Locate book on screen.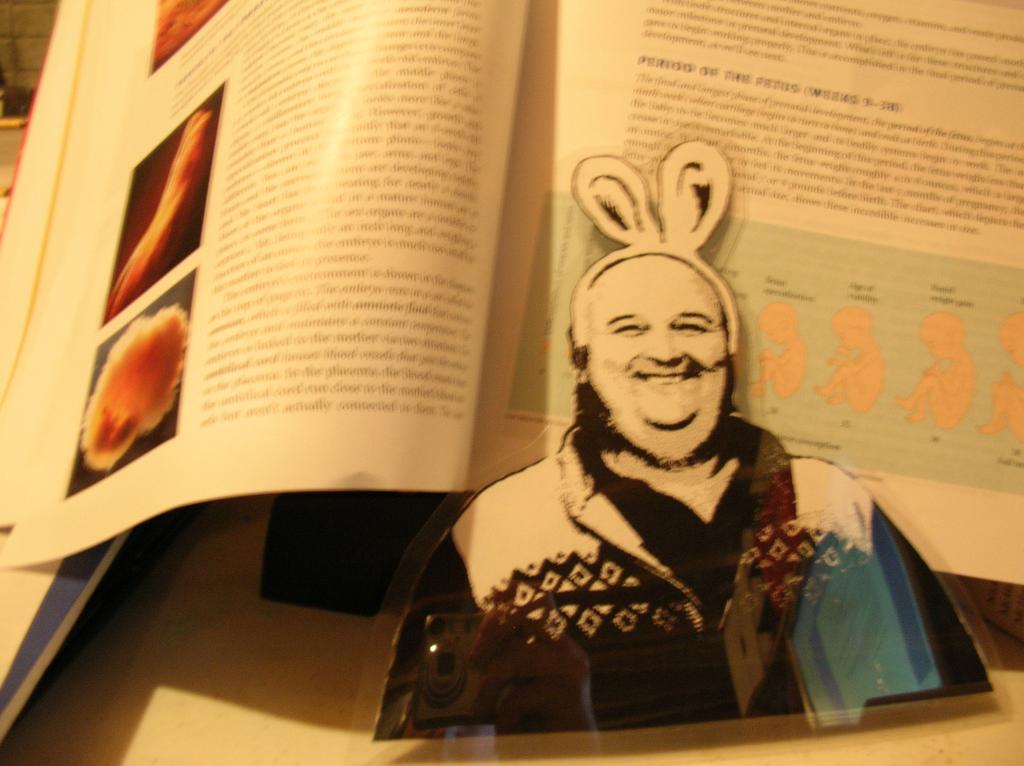
On screen at (left=101, top=52, right=978, bottom=765).
